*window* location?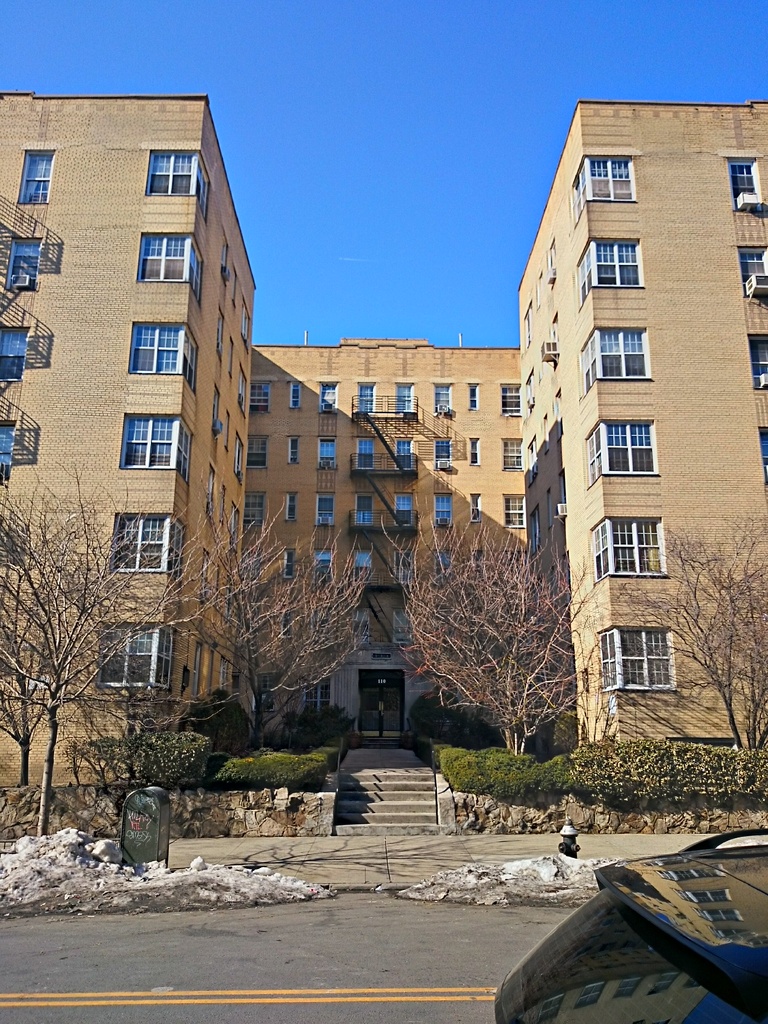
left=499, top=438, right=525, bottom=469
